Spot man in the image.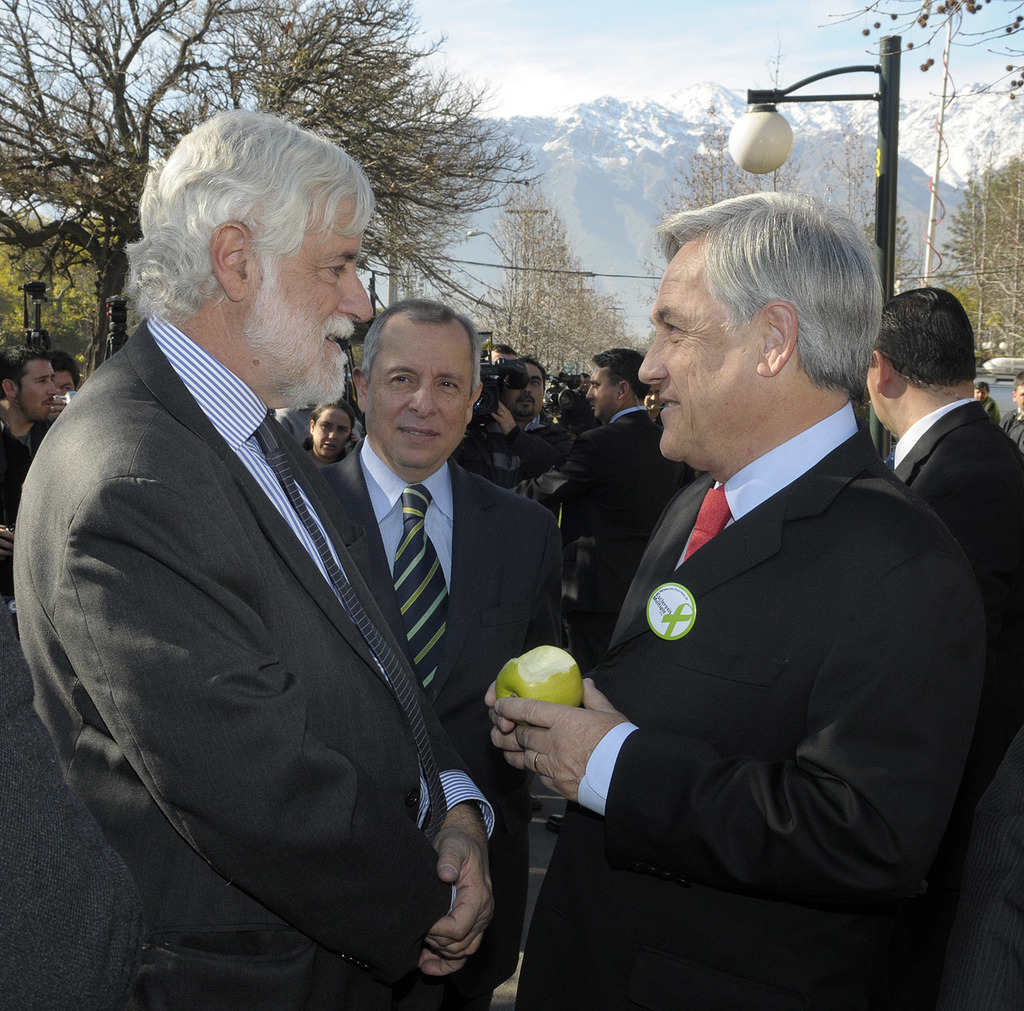
man found at 1001:372:1023:441.
